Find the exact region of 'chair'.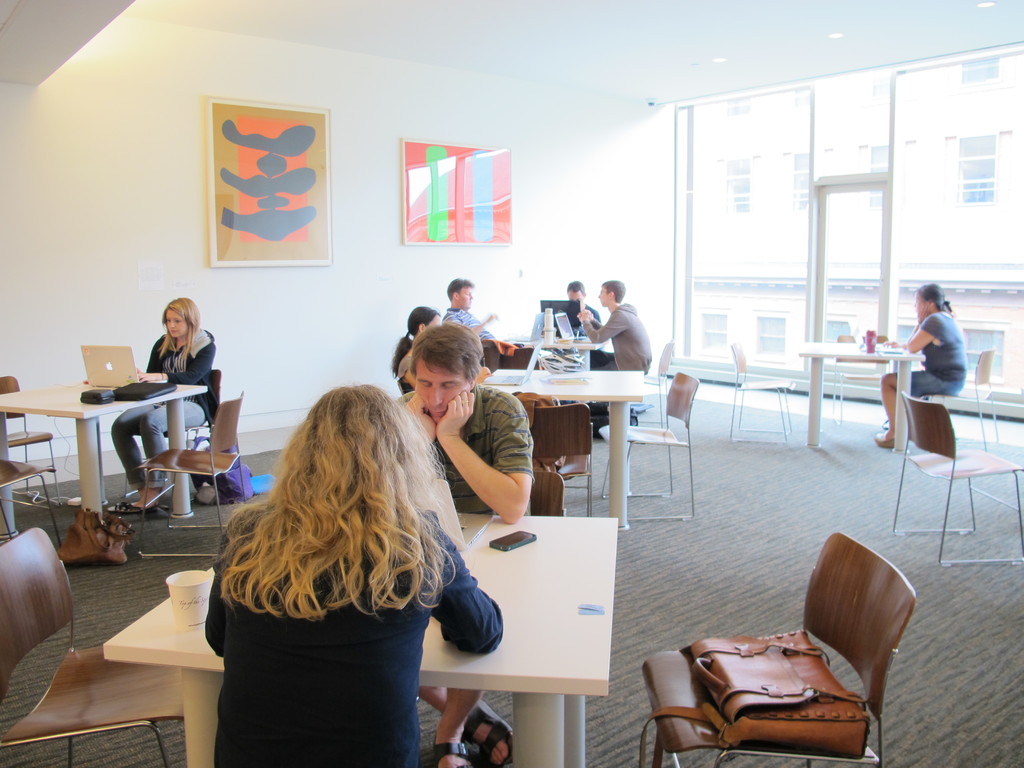
Exact region: [x1=730, y1=339, x2=794, y2=443].
